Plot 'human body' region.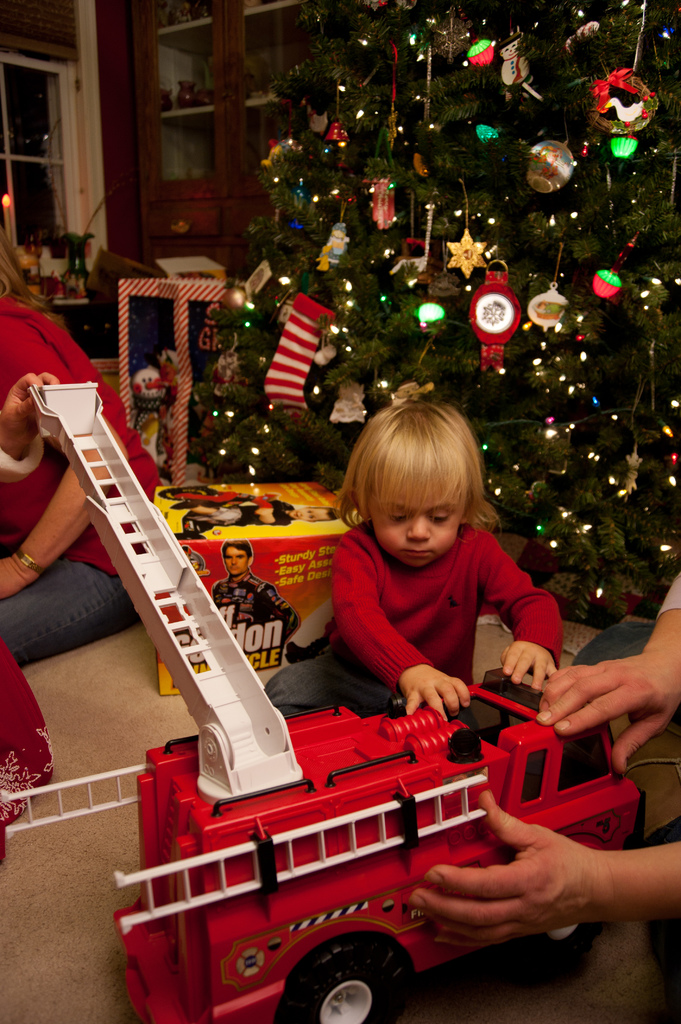
Plotted at region(218, 540, 303, 631).
